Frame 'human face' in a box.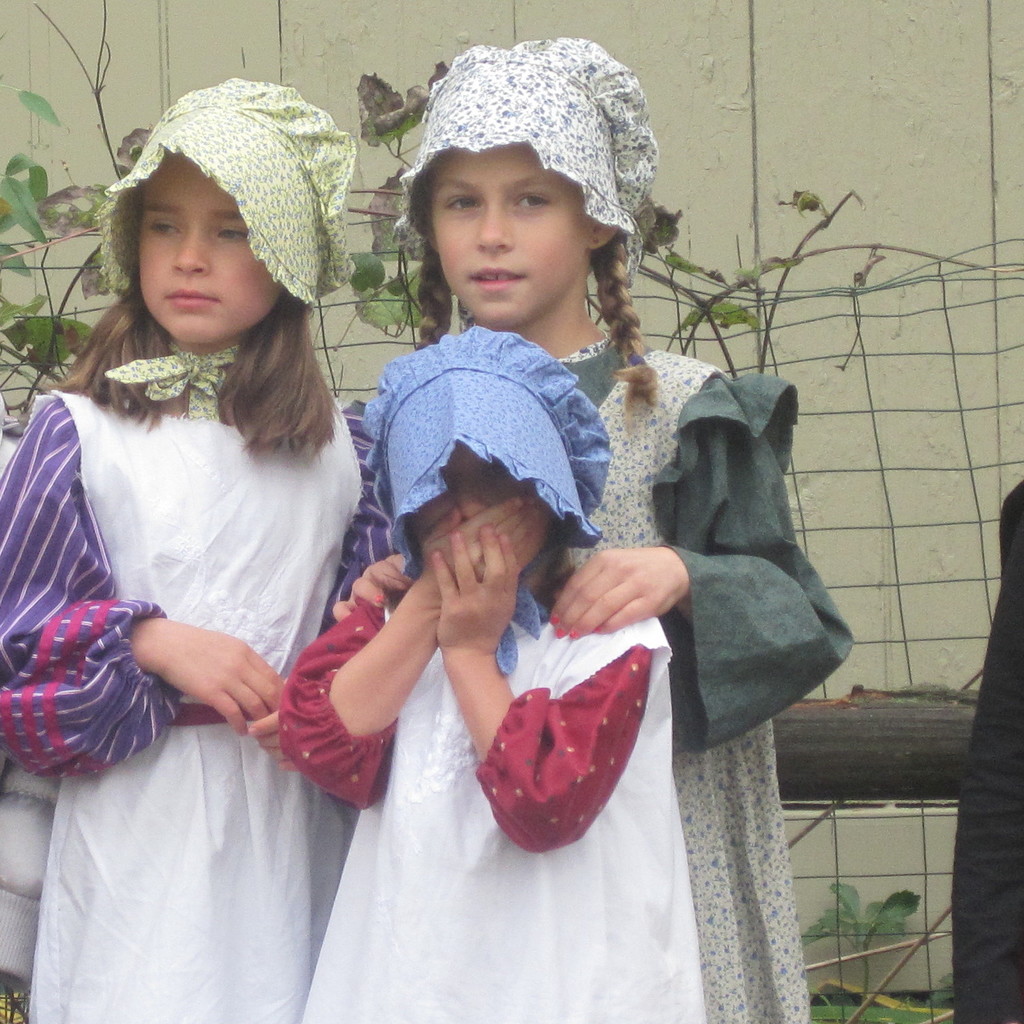
140:165:281:353.
